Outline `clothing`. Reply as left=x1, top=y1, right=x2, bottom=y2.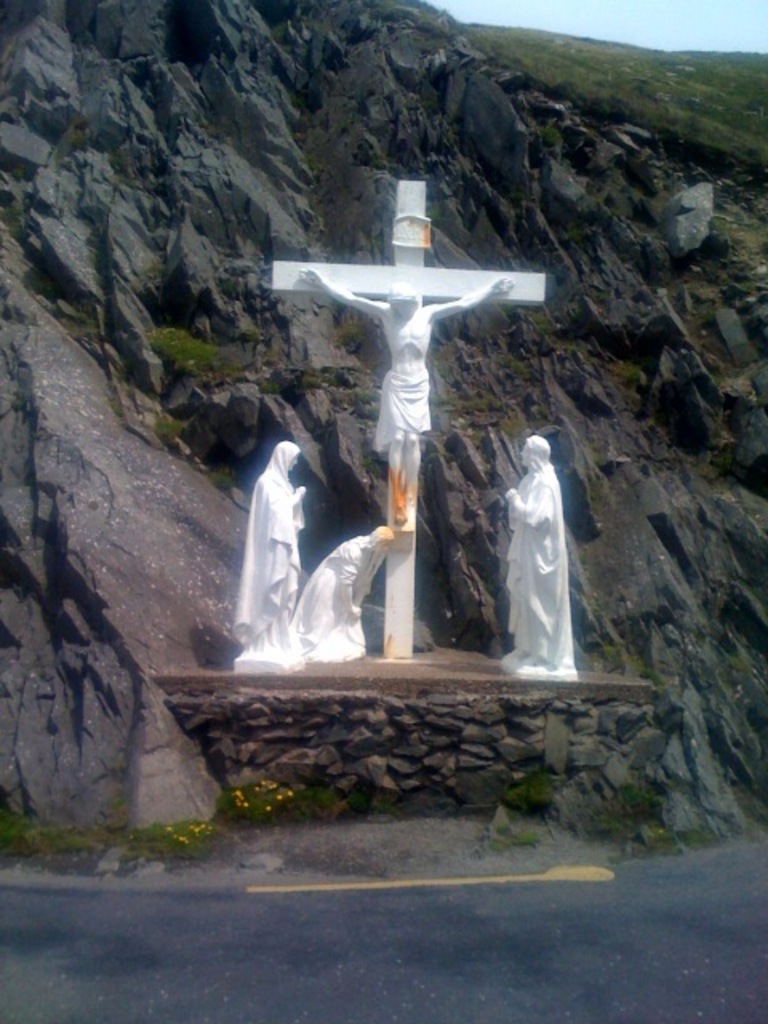
left=288, top=538, right=381, bottom=651.
